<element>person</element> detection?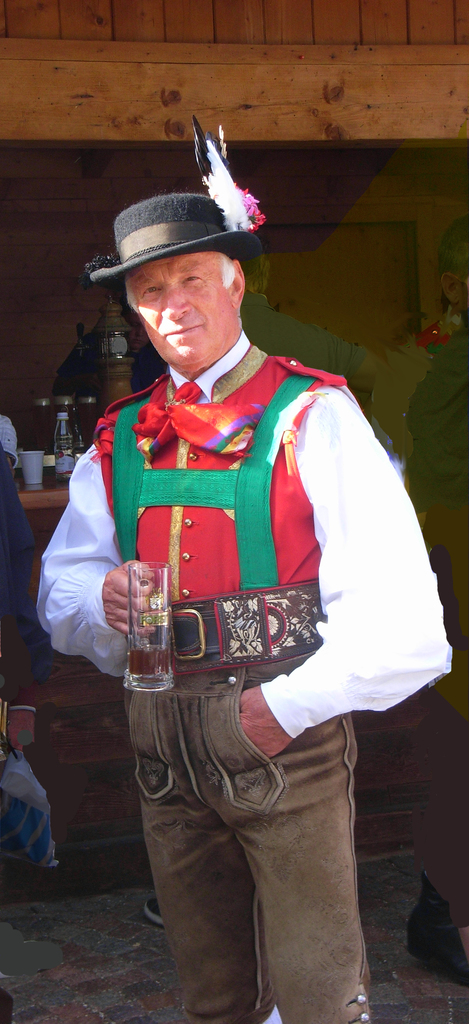
31, 194, 452, 1023
